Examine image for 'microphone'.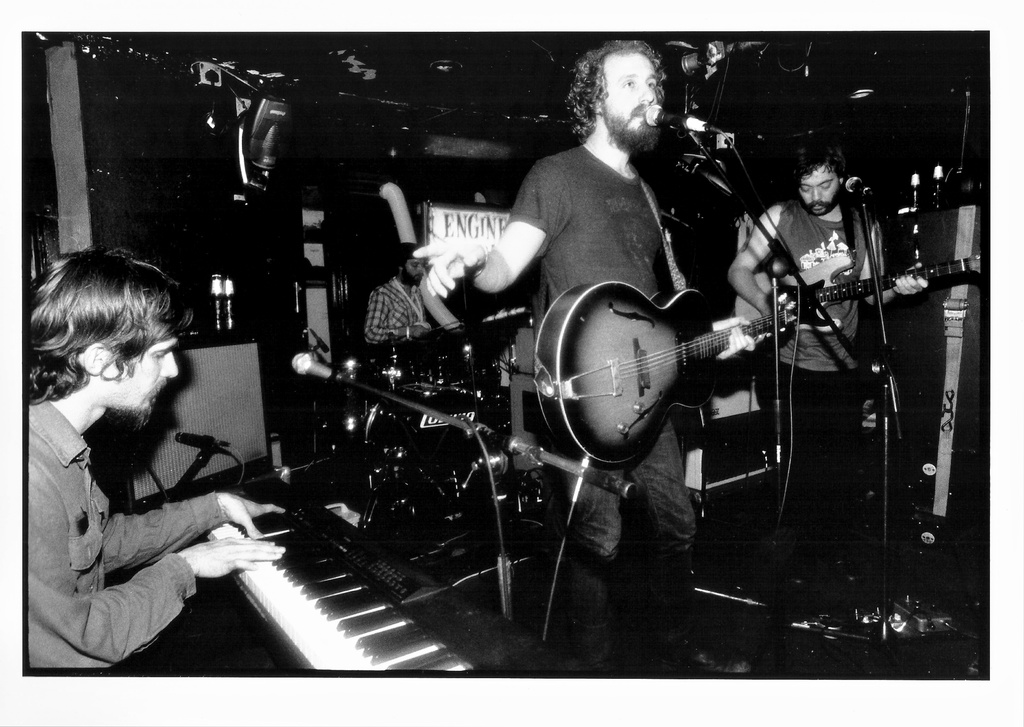
Examination result: bbox(643, 101, 691, 129).
